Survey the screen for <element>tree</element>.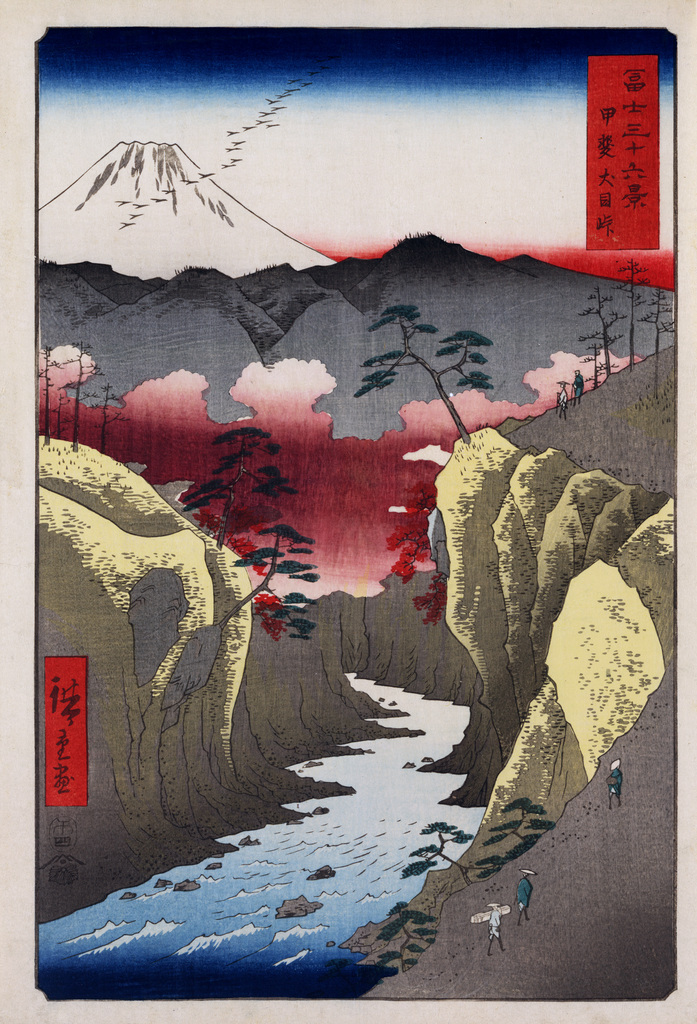
Survey found: l=391, t=471, r=444, b=630.
